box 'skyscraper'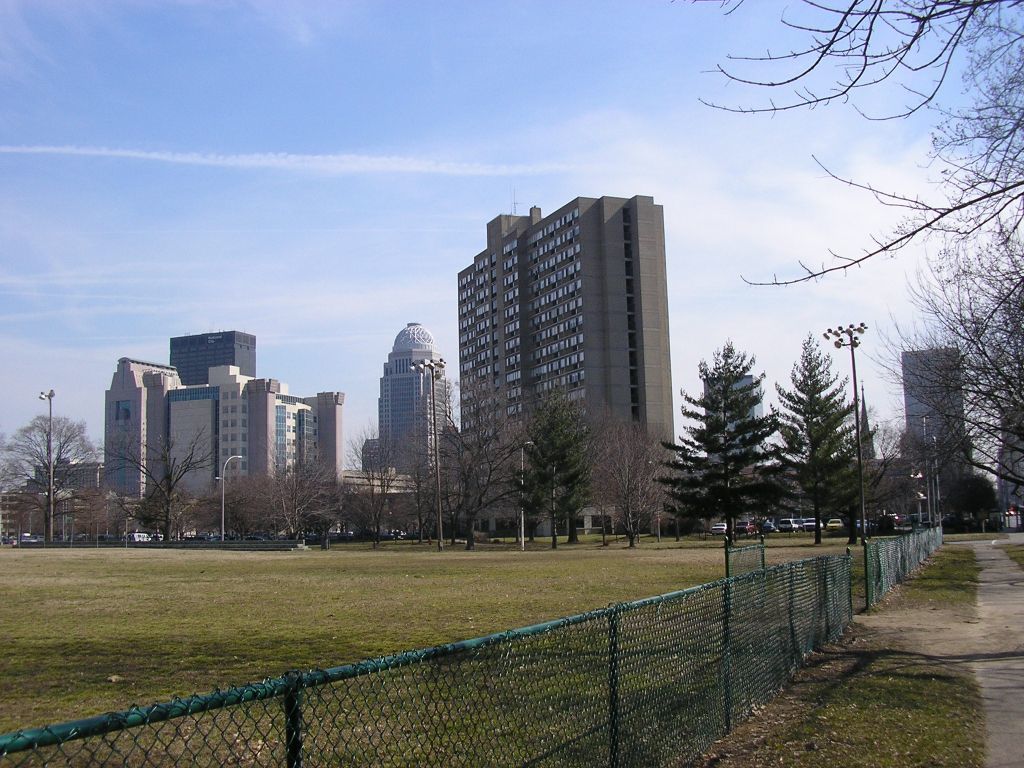
bbox(705, 371, 767, 476)
